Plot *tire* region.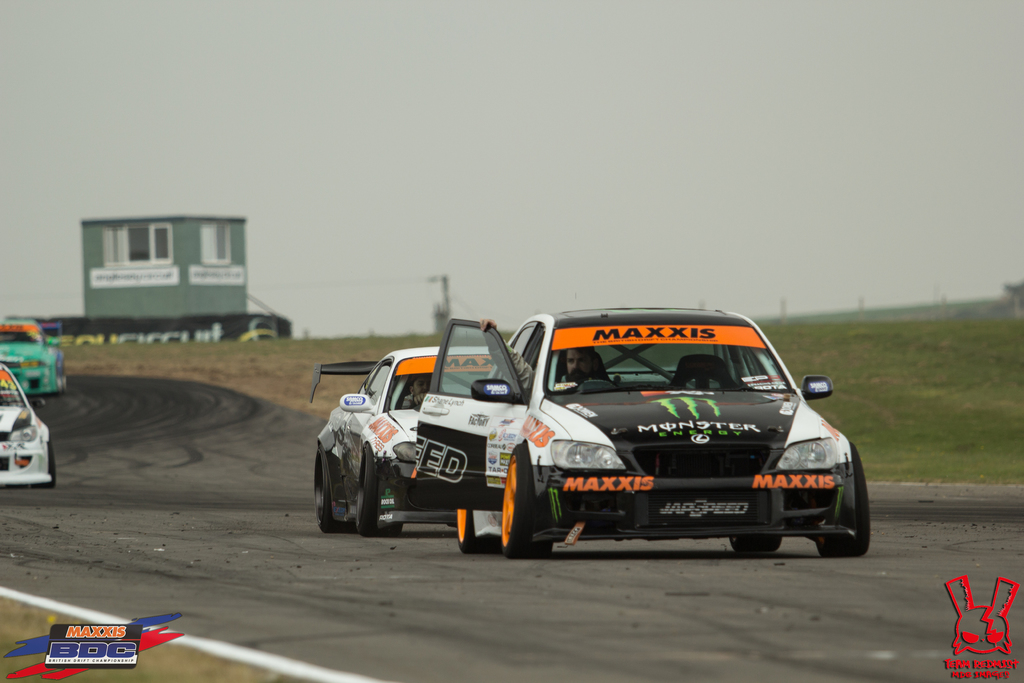
Plotted at bbox=(36, 436, 53, 493).
